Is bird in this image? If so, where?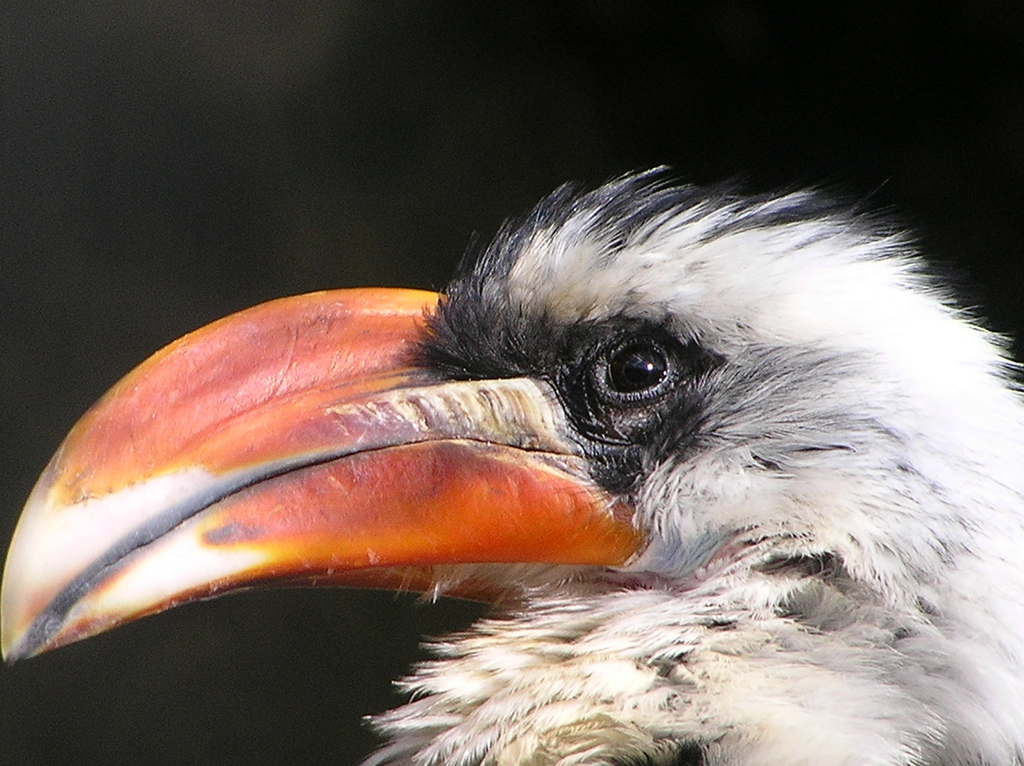
Yes, at bbox(0, 152, 1023, 746).
